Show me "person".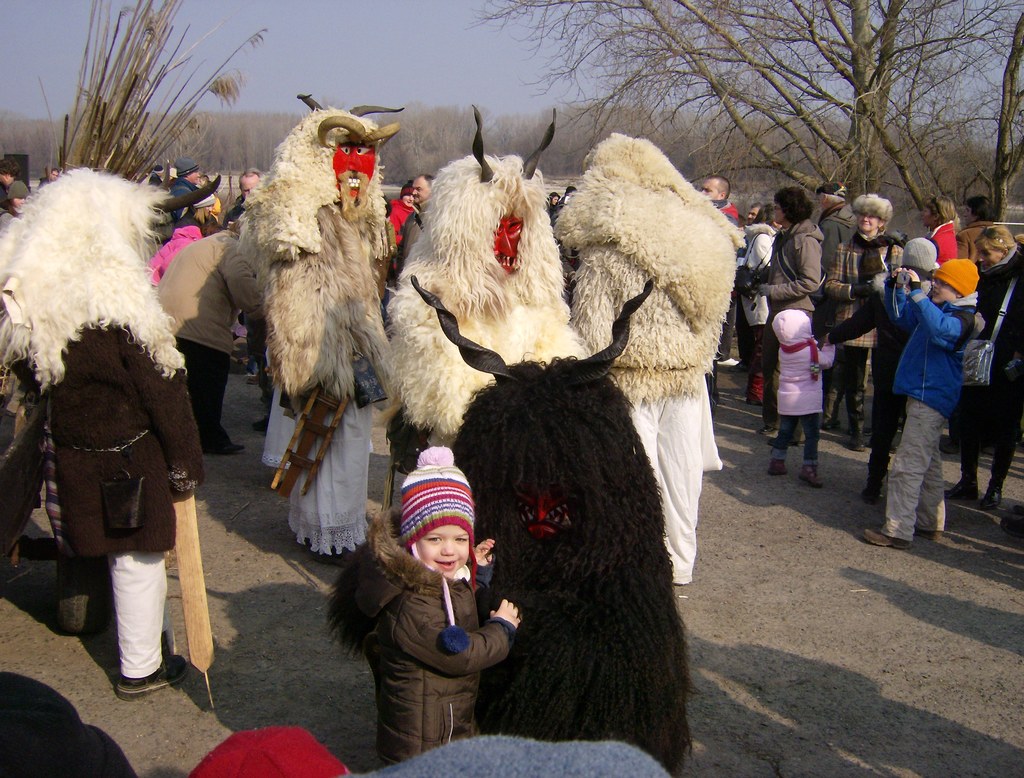
"person" is here: [409, 276, 701, 777].
